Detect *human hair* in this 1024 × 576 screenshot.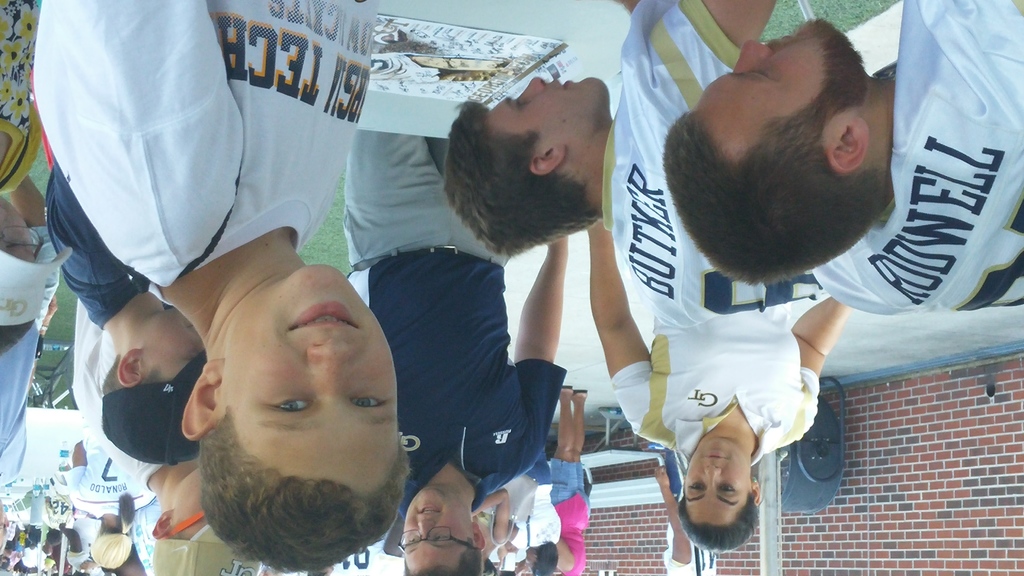
Detection: locate(198, 406, 404, 575).
